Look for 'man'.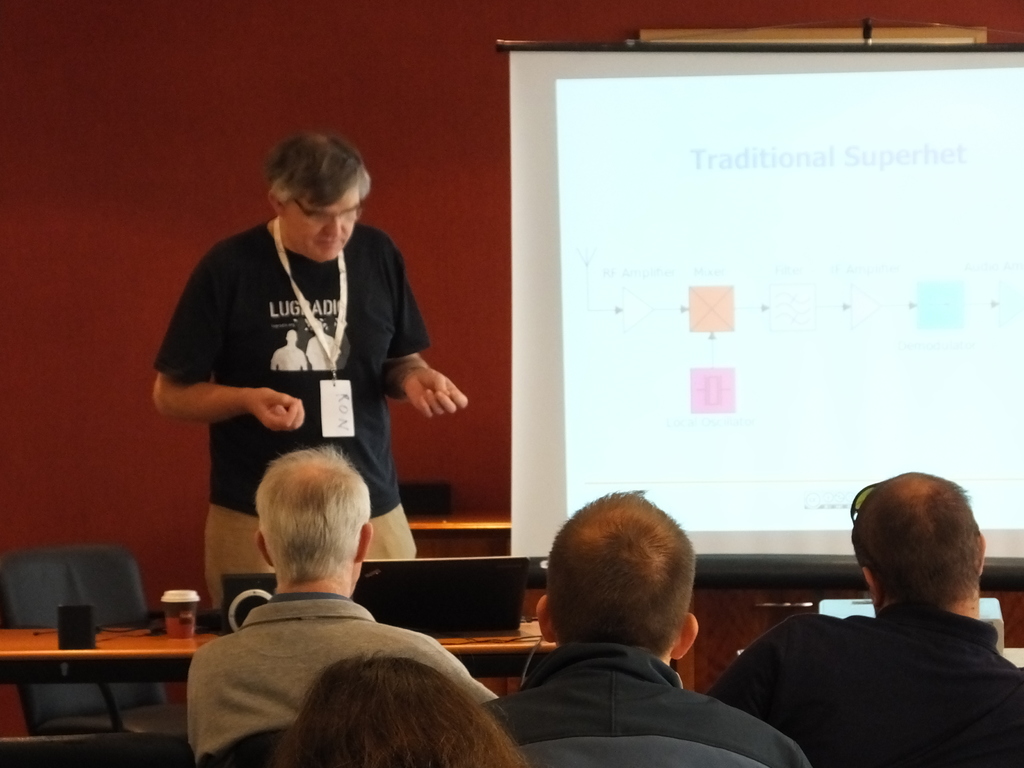
Found: 708,471,1022,767.
